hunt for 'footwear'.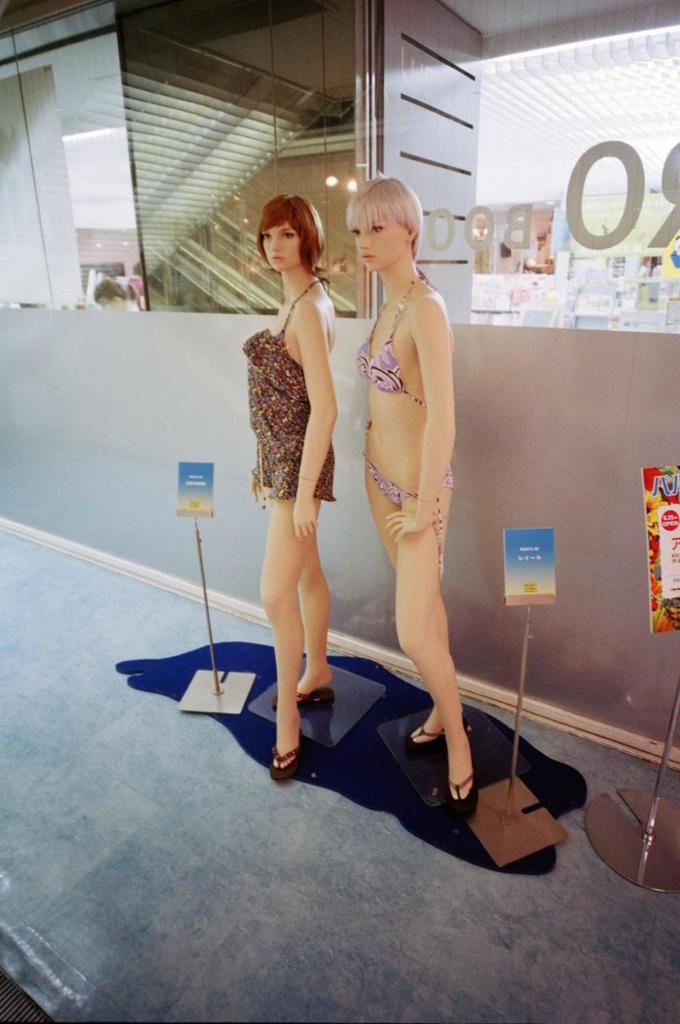
Hunted down at <region>406, 718, 446, 754</region>.
